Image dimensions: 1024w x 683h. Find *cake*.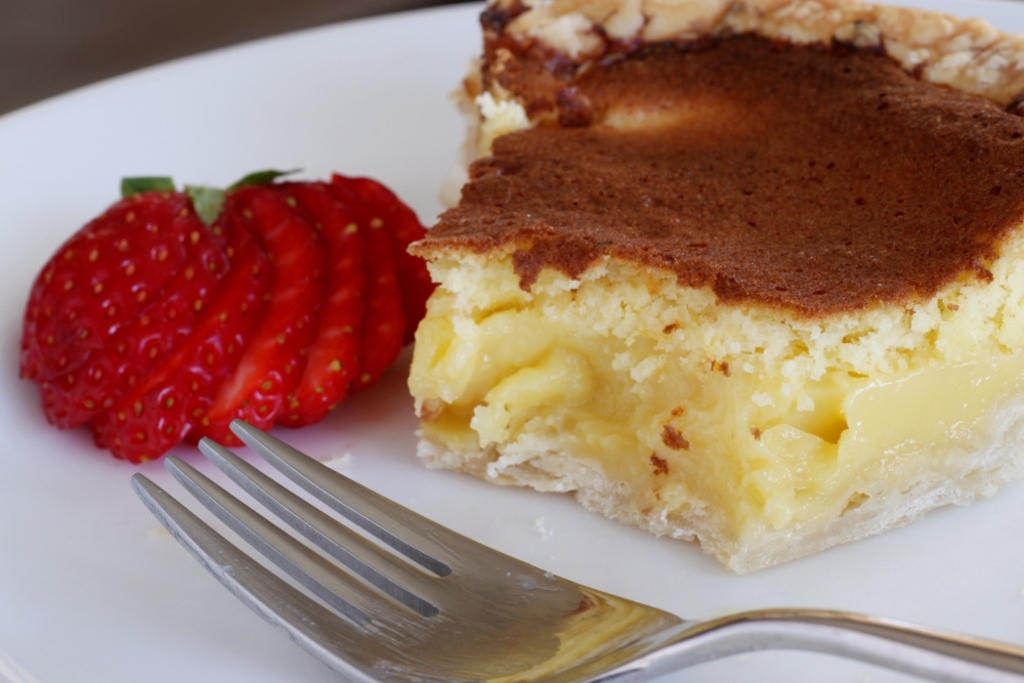
locate(407, 0, 1023, 581).
